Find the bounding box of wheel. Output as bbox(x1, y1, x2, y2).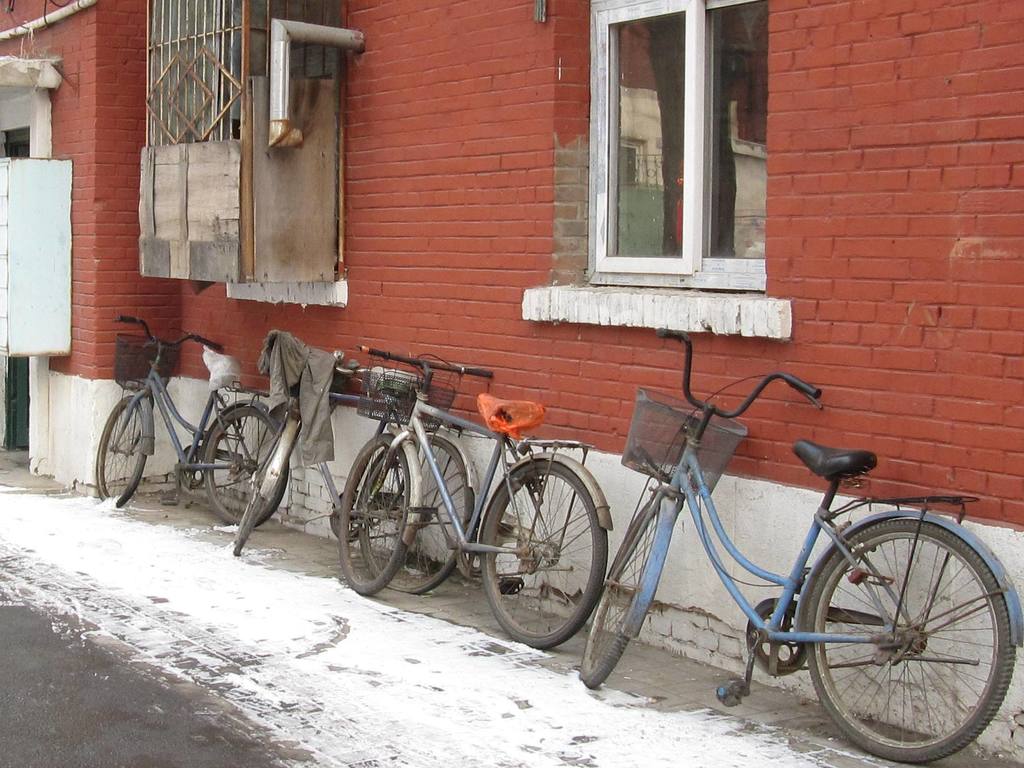
bbox(93, 396, 151, 508).
